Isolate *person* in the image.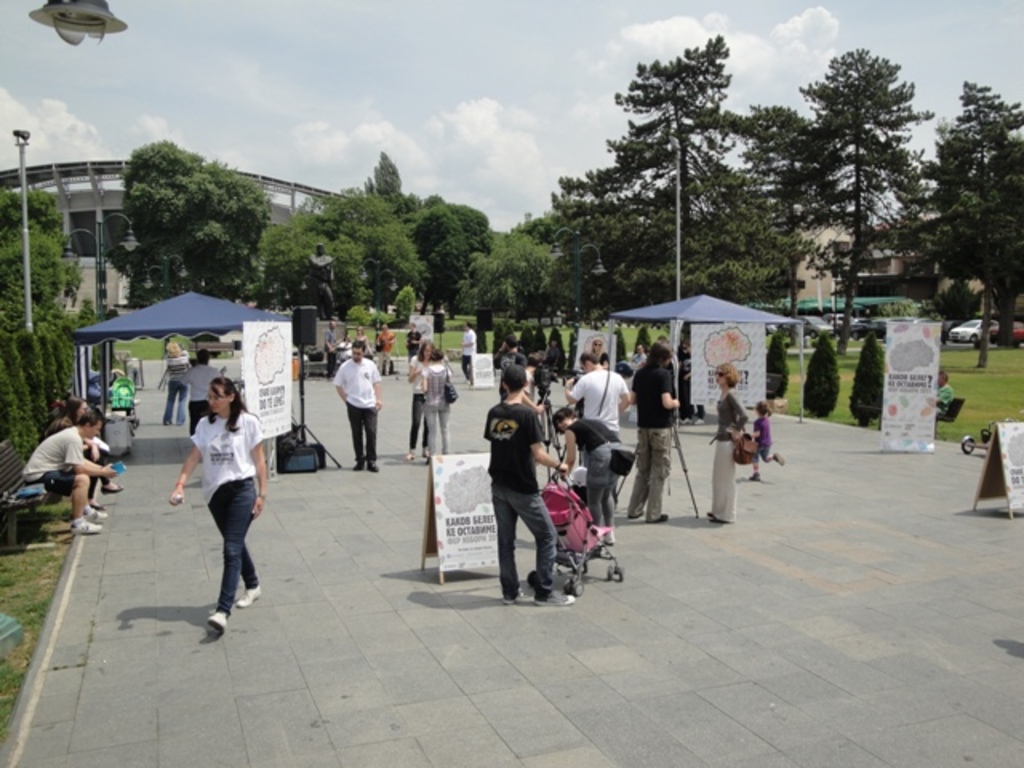
Isolated region: 566/352/629/432.
